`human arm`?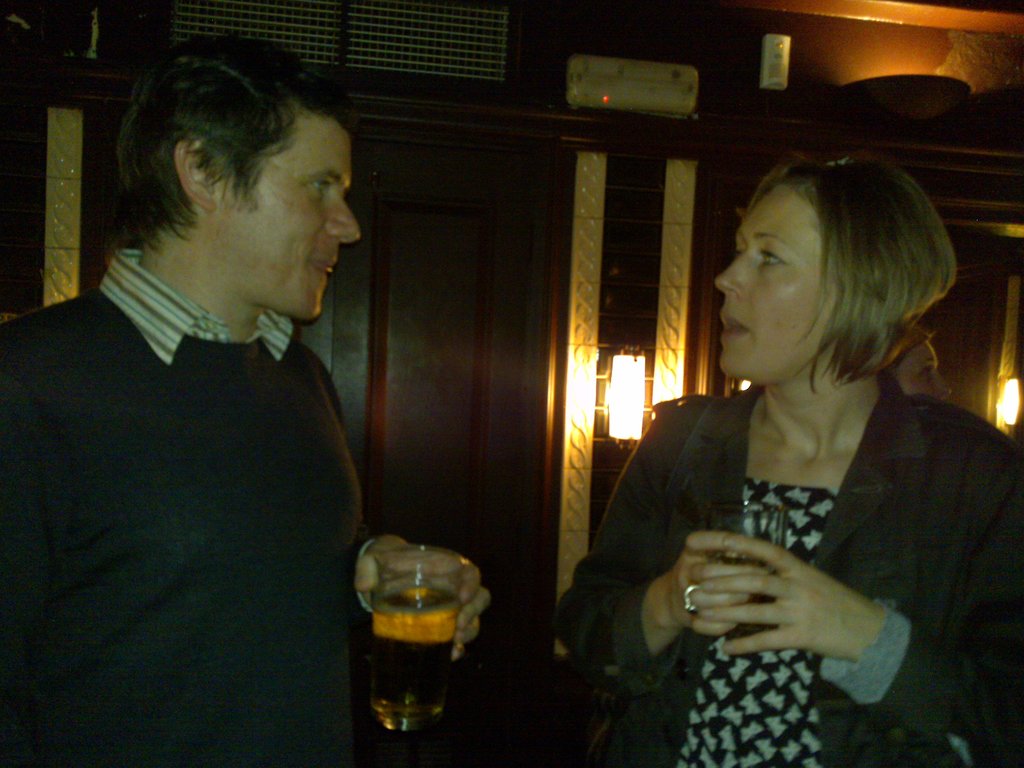
left=549, top=403, right=765, bottom=688
